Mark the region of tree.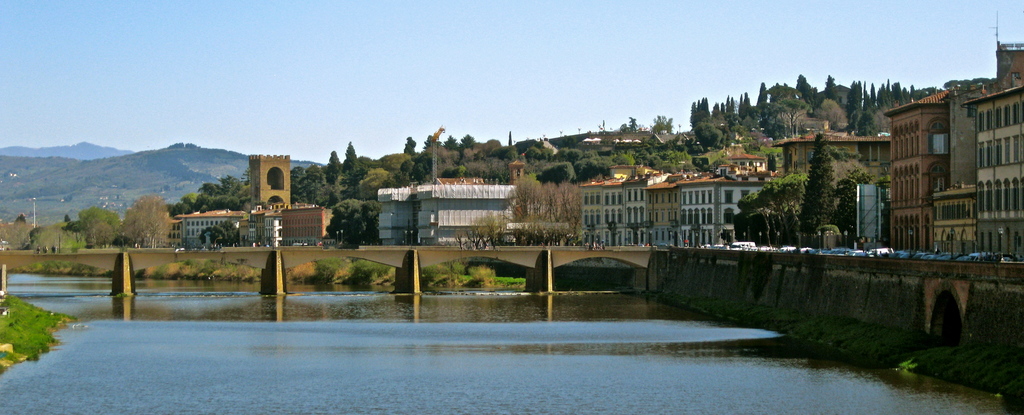
Region: {"x1": 438, "y1": 131, "x2": 461, "y2": 159}.
